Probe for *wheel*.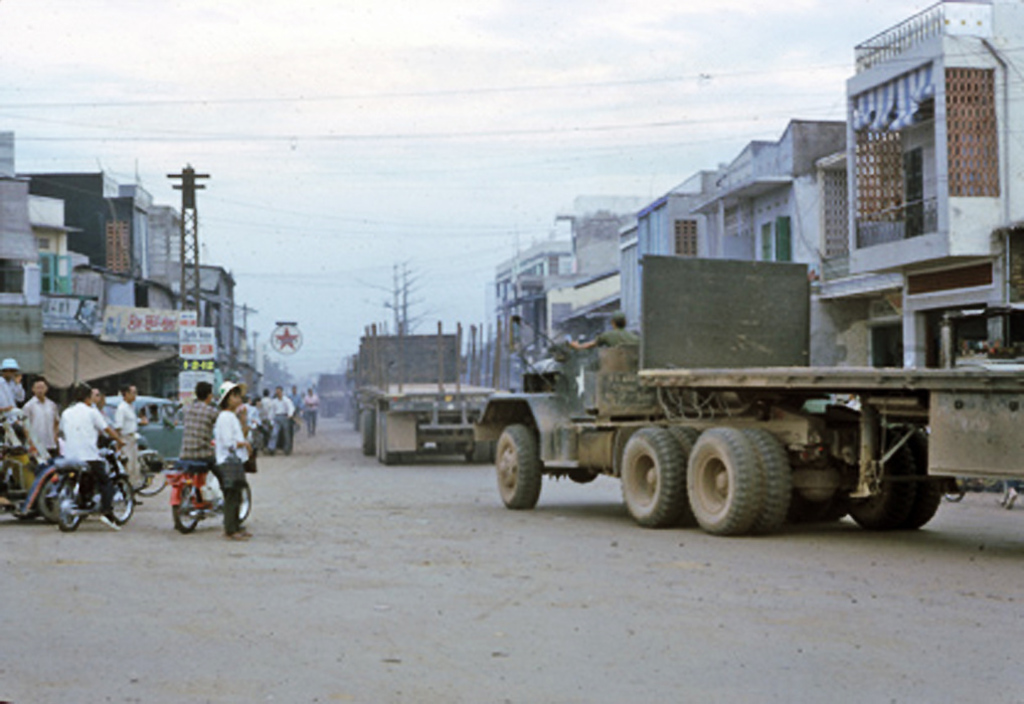
Probe result: box(493, 419, 559, 514).
